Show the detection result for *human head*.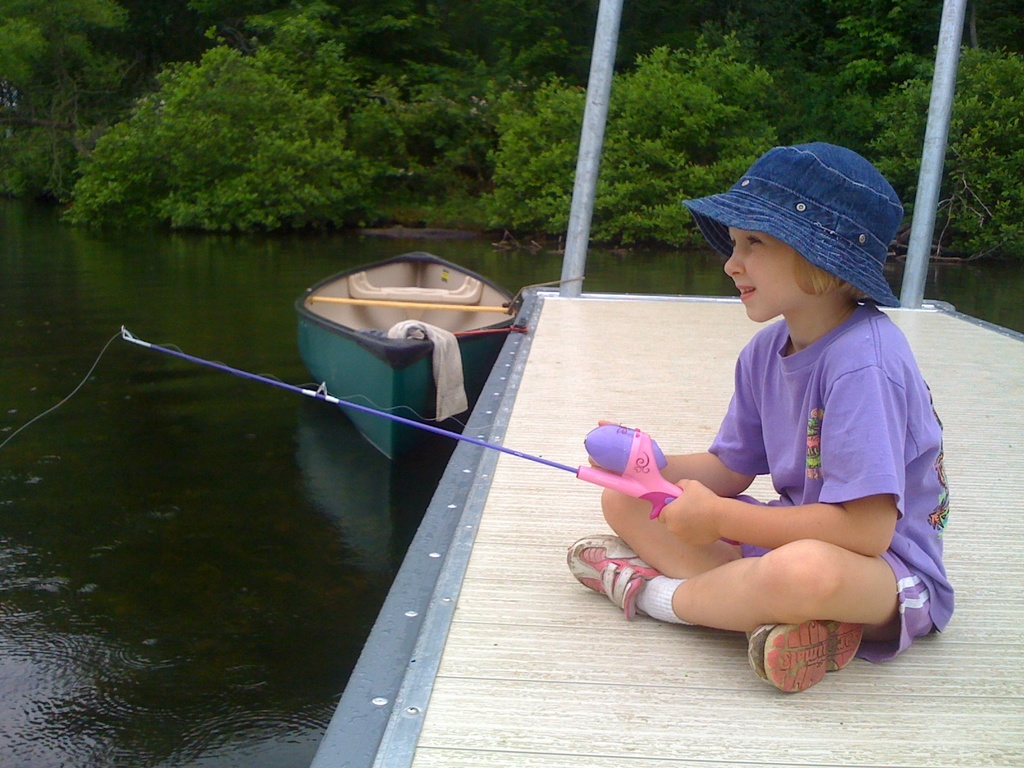
Rect(678, 141, 900, 319).
